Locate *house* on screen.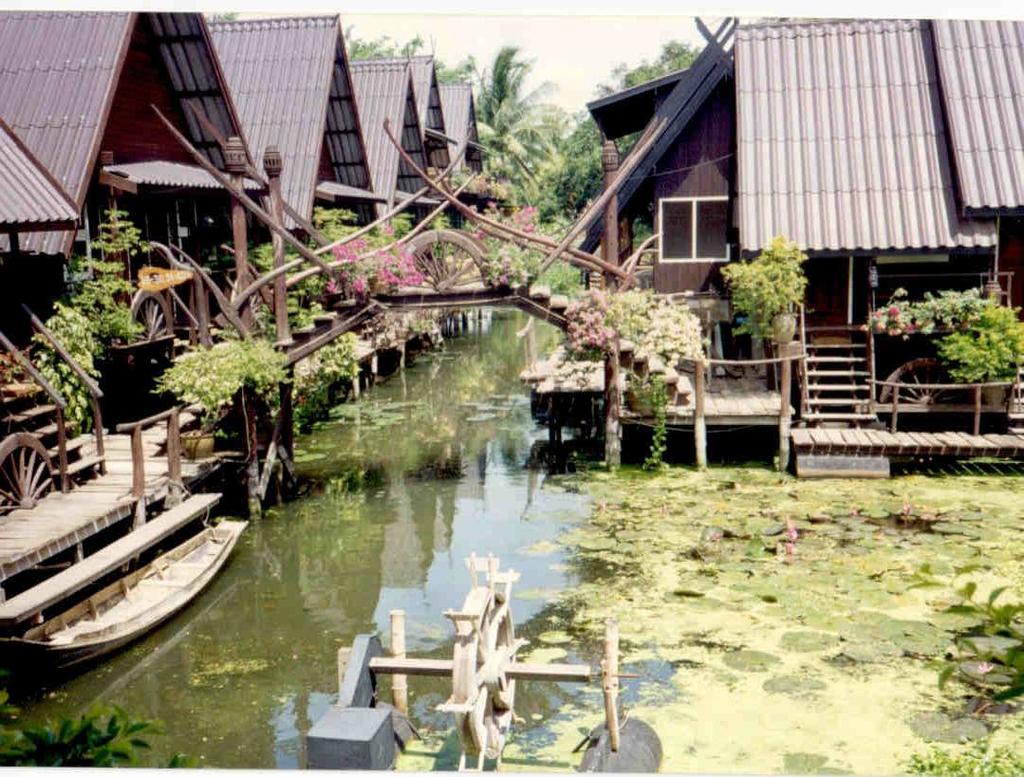
On screen at left=317, top=47, right=468, bottom=200.
